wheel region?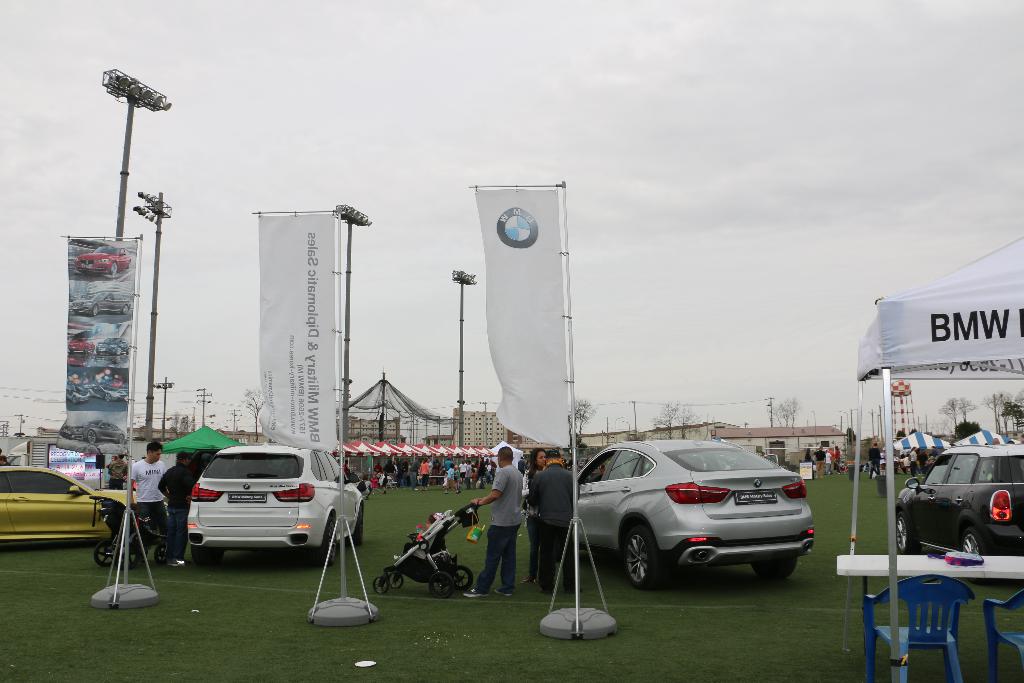
(x1=372, y1=572, x2=391, y2=596)
